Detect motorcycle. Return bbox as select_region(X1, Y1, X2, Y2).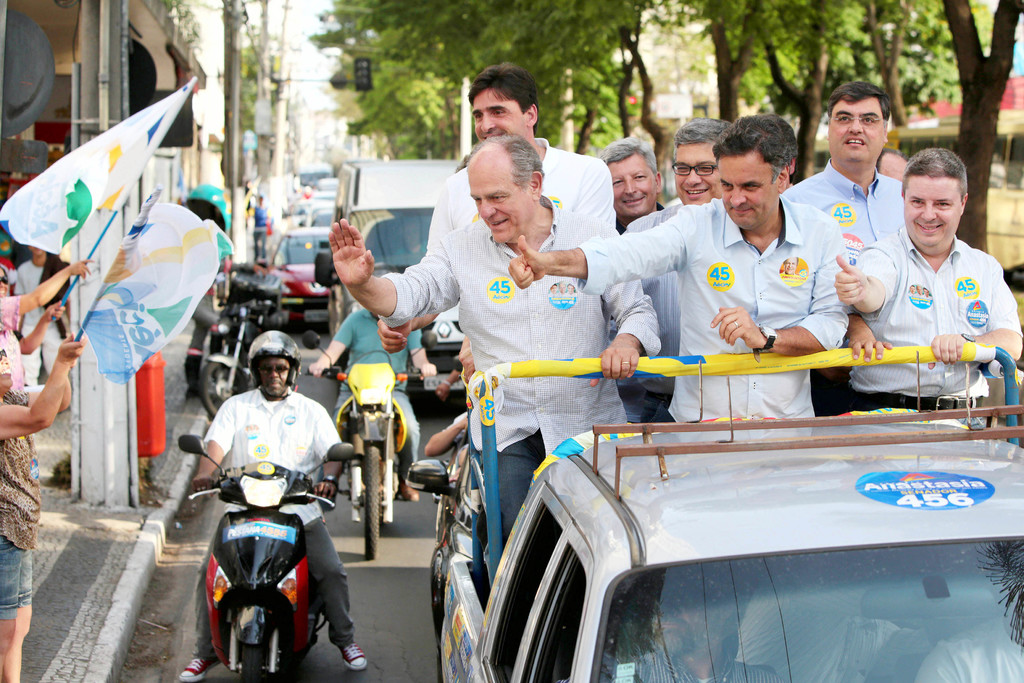
select_region(215, 261, 291, 418).
